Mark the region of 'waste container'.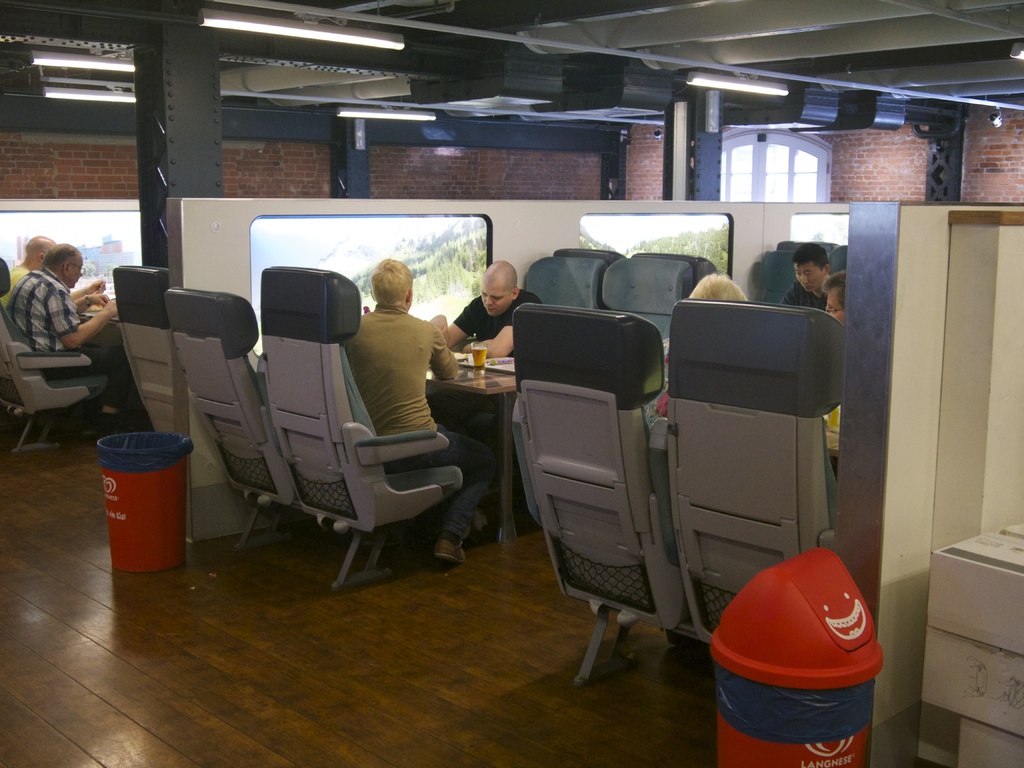
Region: <region>93, 417, 186, 573</region>.
